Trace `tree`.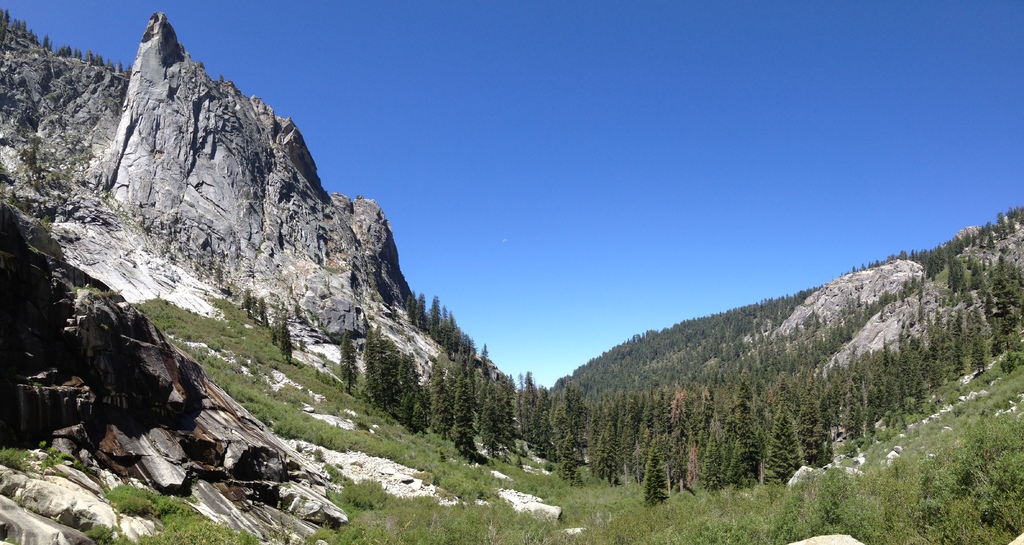
Traced to (left=257, top=296, right=273, bottom=330).
